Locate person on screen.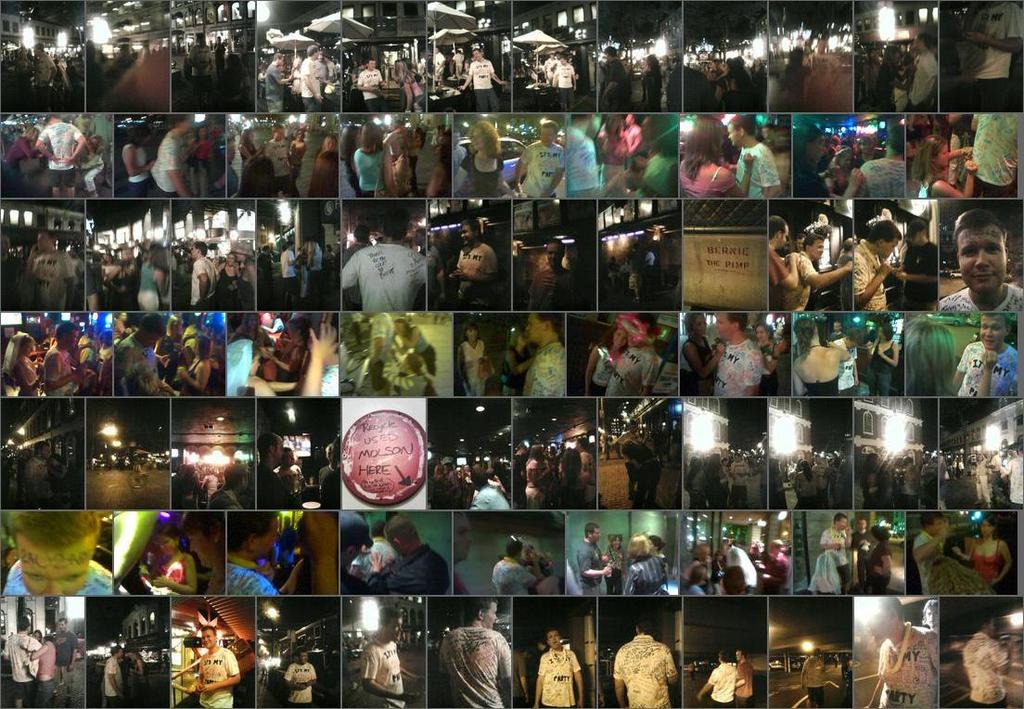
On screen at {"x1": 0, "y1": 320, "x2": 36, "y2": 393}.
